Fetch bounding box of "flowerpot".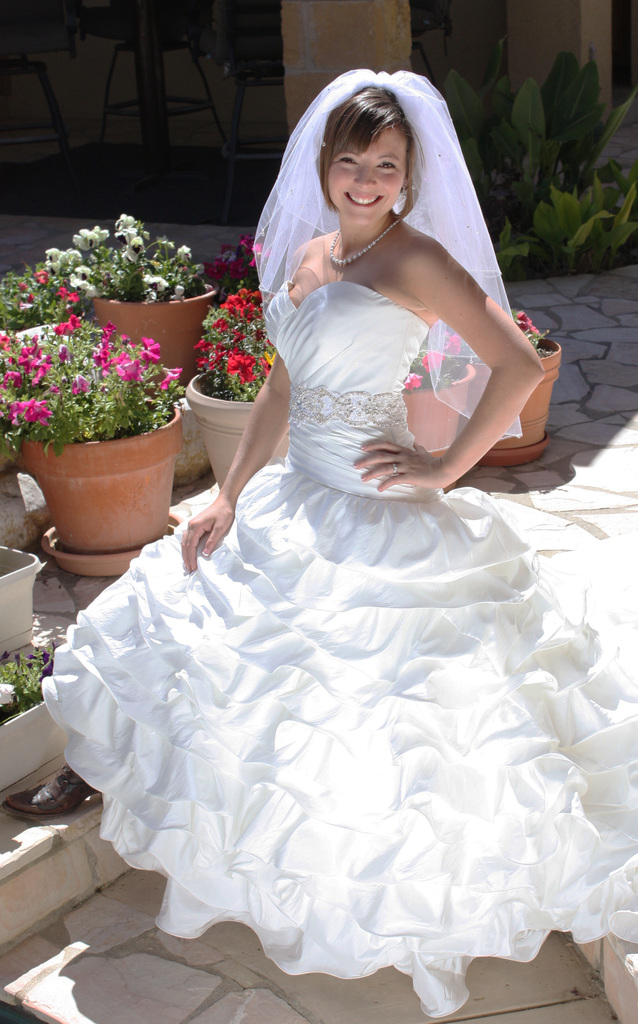
Bbox: 89 284 213 387.
